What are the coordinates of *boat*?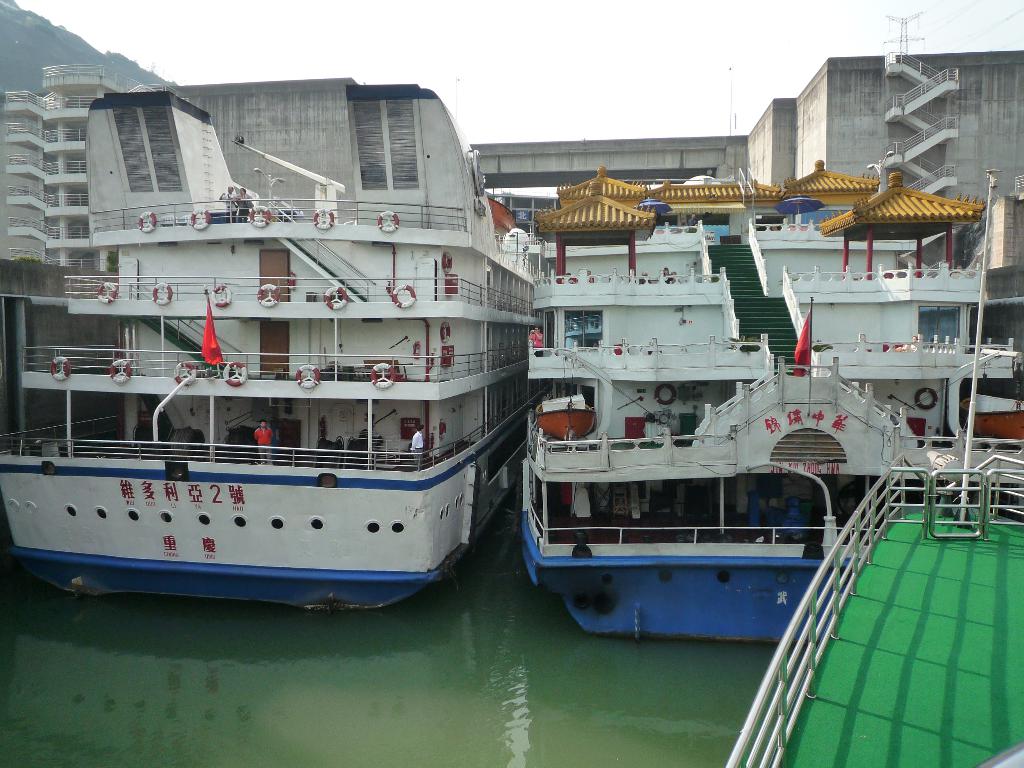
26,56,826,643.
